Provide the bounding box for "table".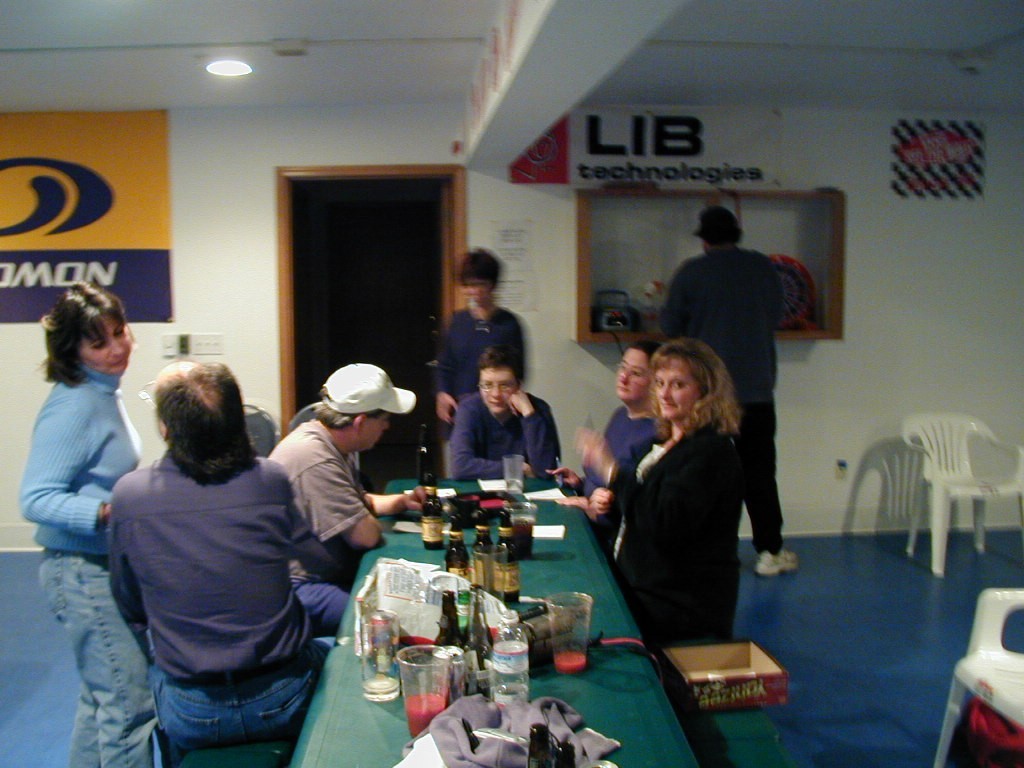
{"left": 283, "top": 480, "right": 699, "bottom": 767}.
